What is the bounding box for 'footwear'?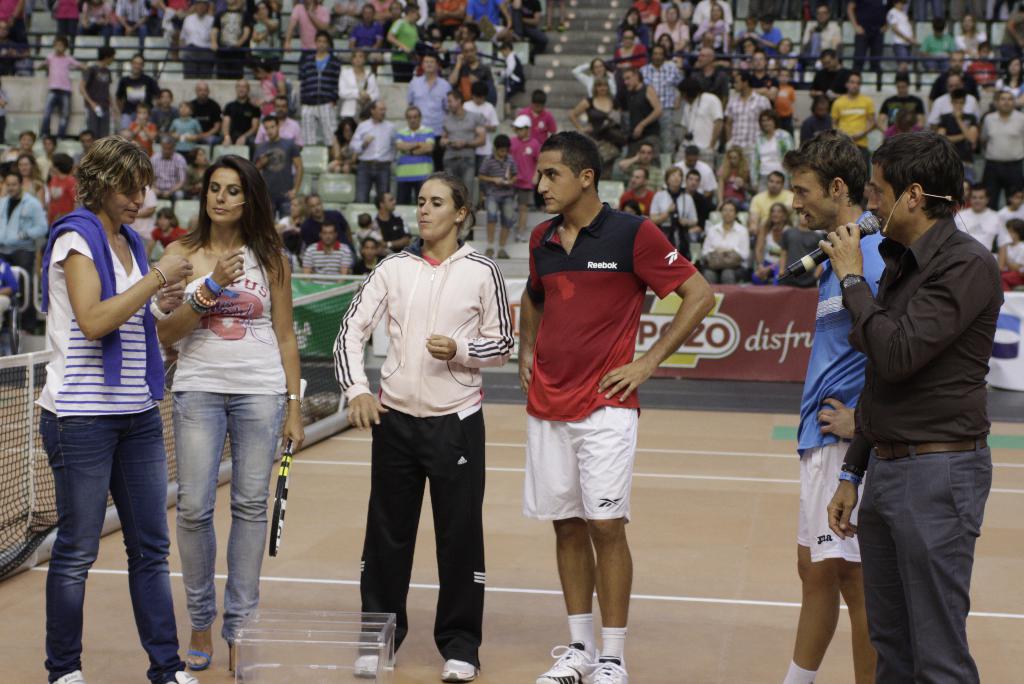
229:640:266:680.
